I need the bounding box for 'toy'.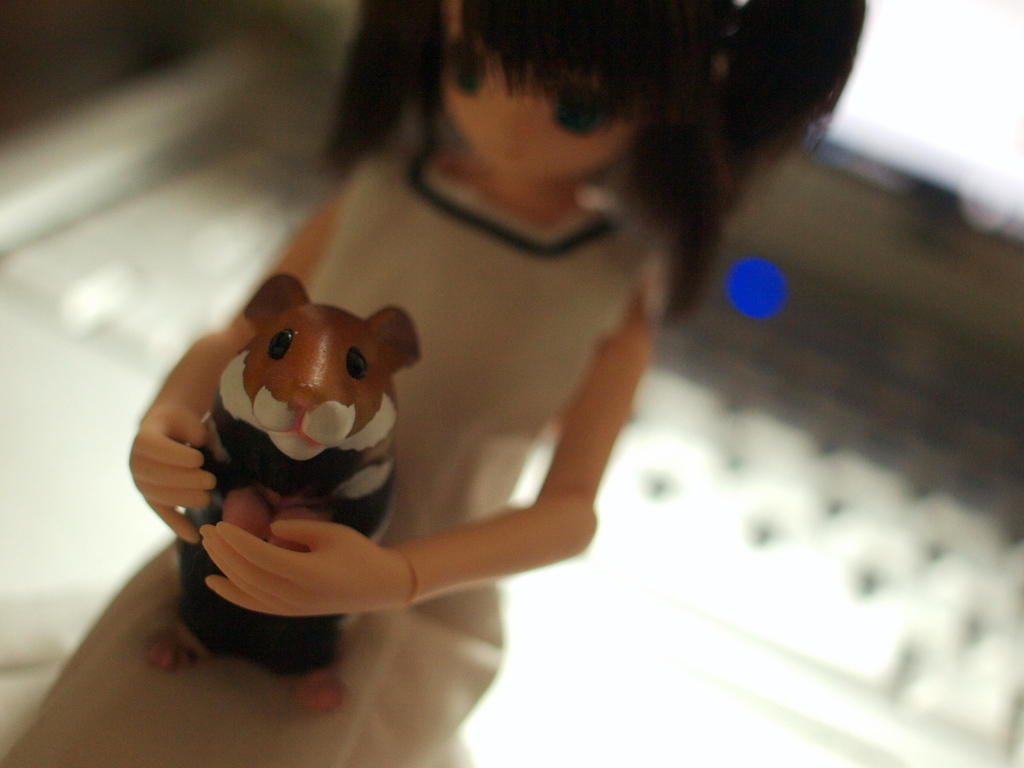
Here it is: region(3, 0, 870, 767).
